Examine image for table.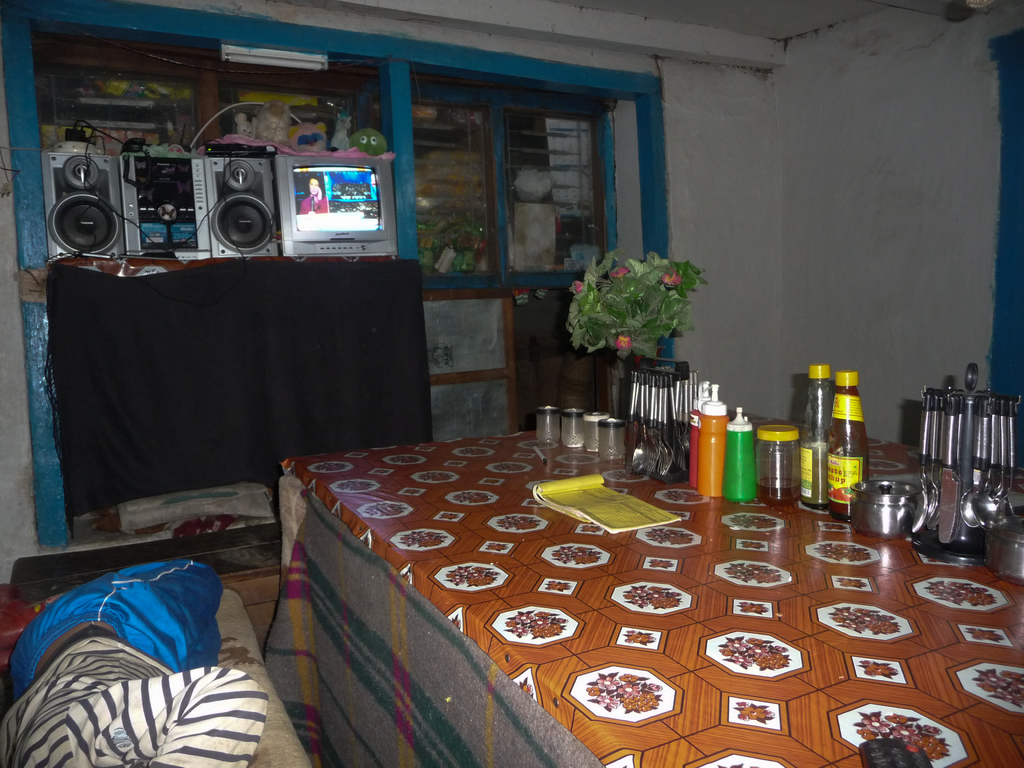
Examination result: x1=264, y1=412, x2=1023, y2=767.
